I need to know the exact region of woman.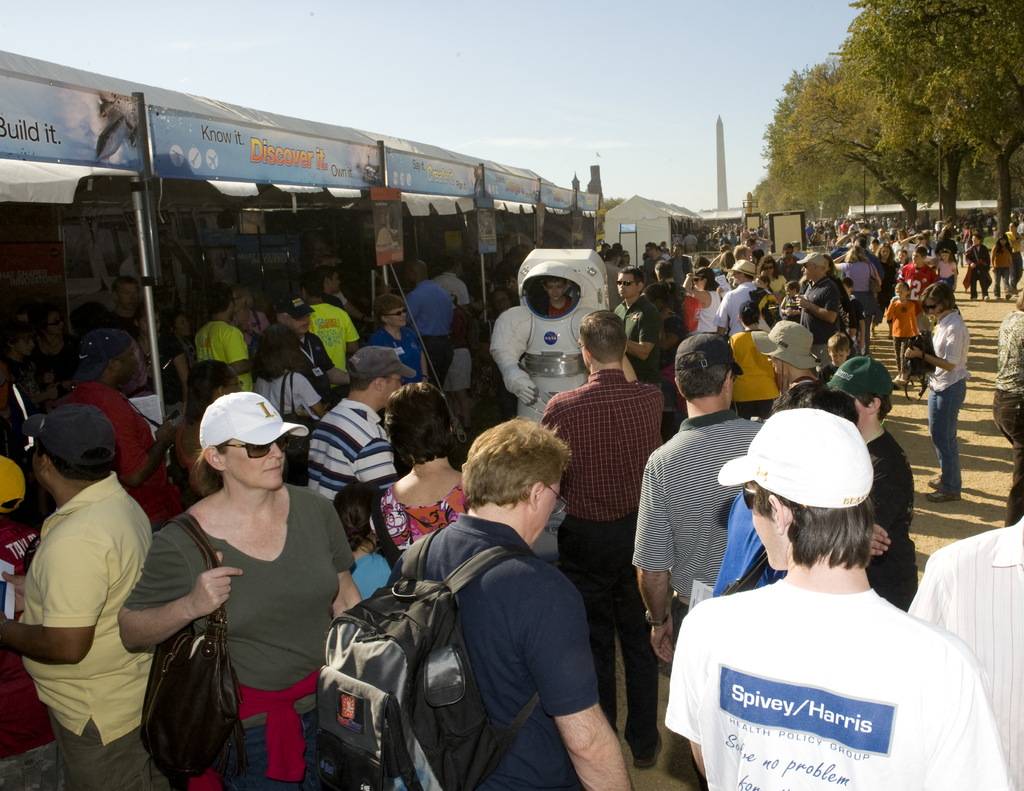
Region: detection(136, 376, 356, 787).
